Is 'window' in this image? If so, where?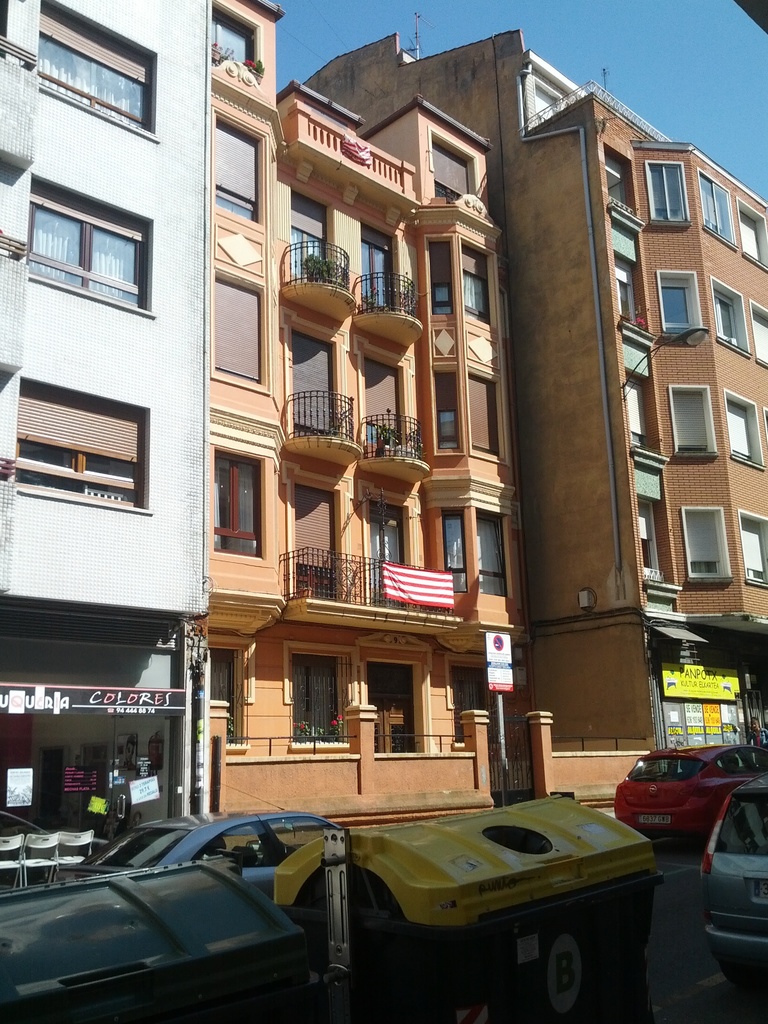
Yes, at [372, 657, 426, 756].
